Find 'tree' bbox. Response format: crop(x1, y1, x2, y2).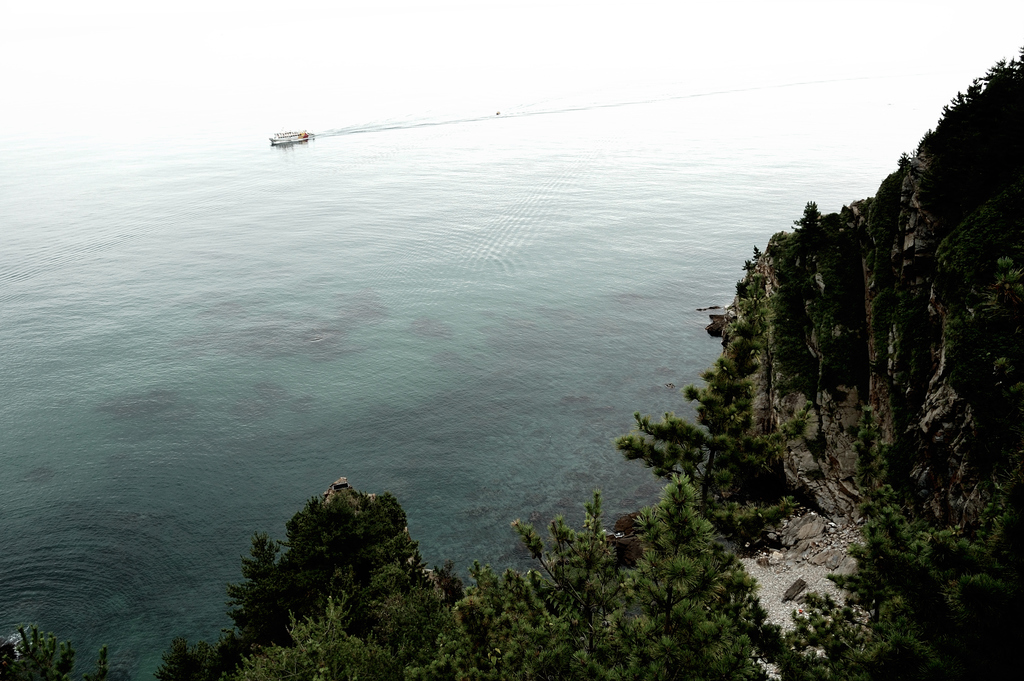
crop(795, 188, 819, 242).
